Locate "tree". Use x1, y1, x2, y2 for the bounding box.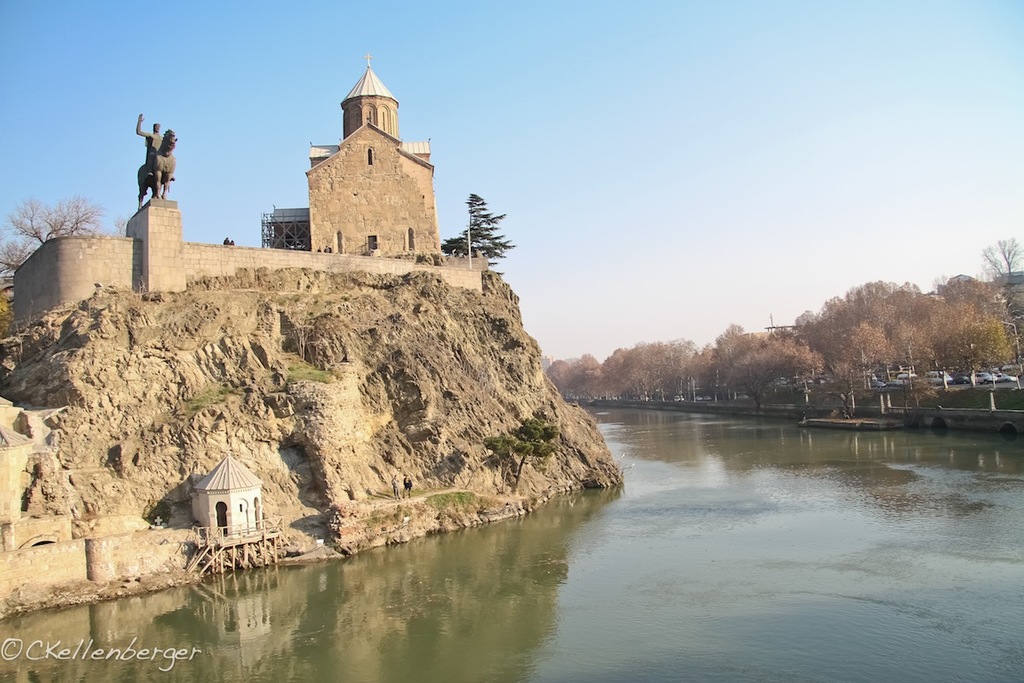
729, 306, 758, 405.
